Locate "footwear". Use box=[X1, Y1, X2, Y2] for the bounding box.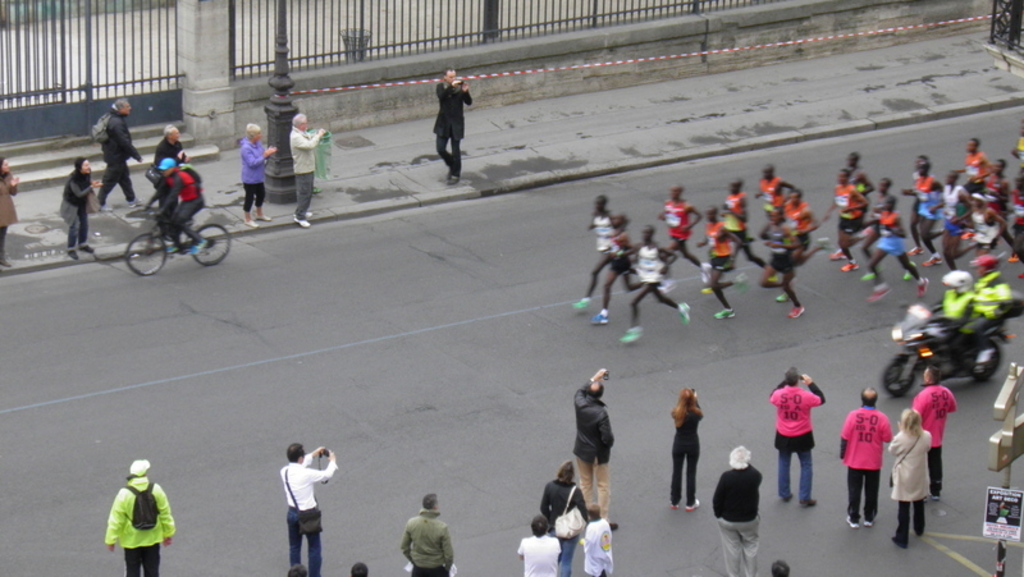
box=[914, 275, 927, 297].
